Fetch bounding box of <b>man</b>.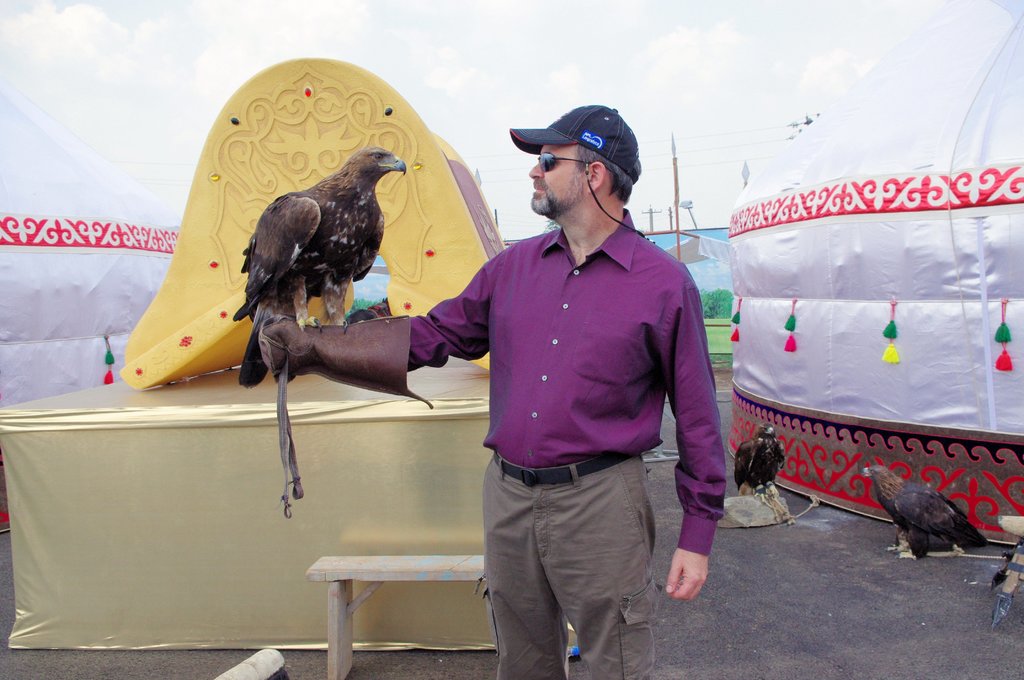
Bbox: x1=293, y1=108, x2=716, y2=643.
